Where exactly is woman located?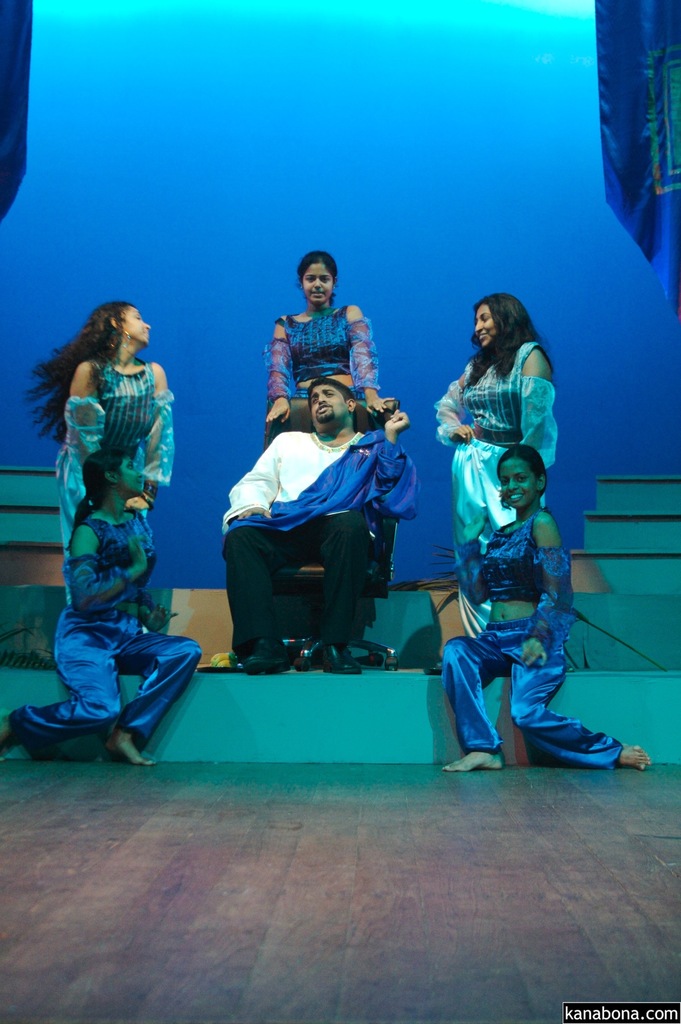
Its bounding box is {"left": 433, "top": 447, "right": 645, "bottom": 783}.
